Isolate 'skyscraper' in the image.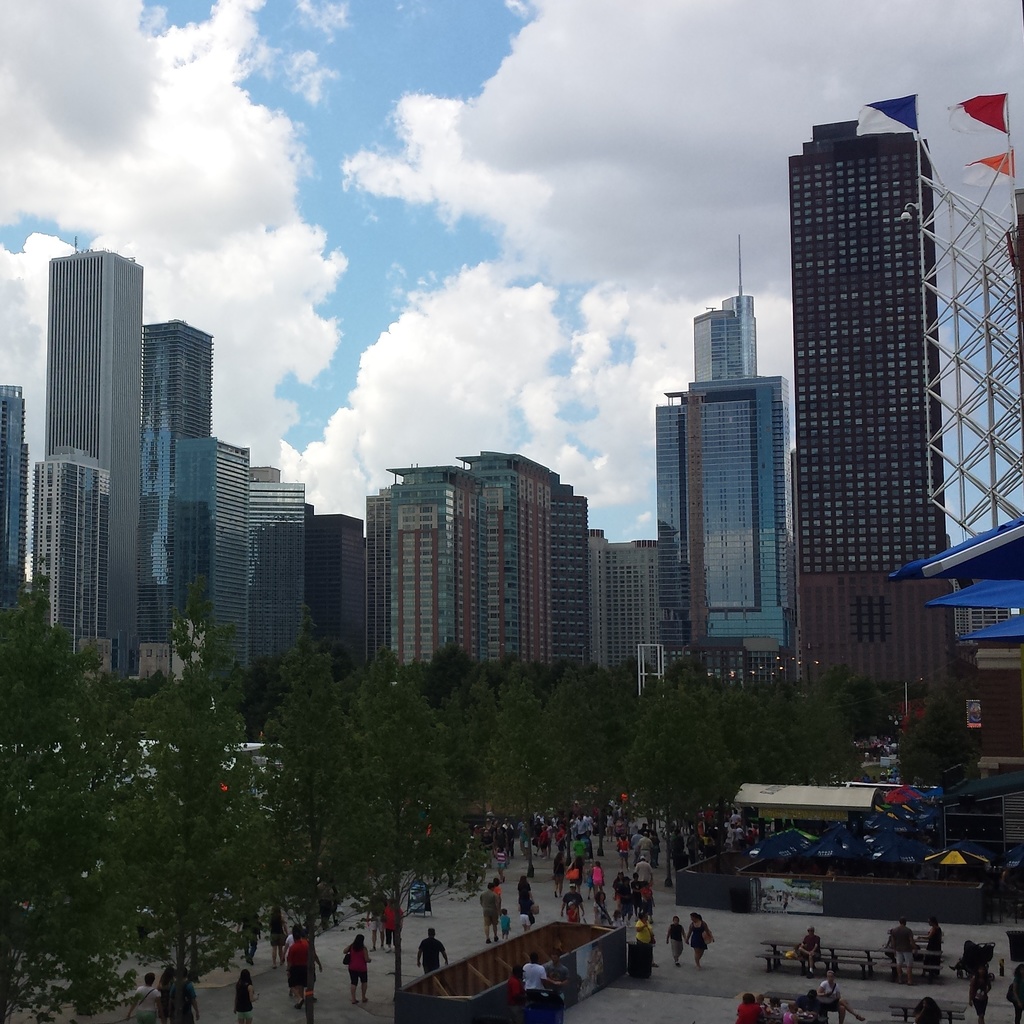
Isolated region: pyautogui.locateOnScreen(354, 428, 697, 722).
